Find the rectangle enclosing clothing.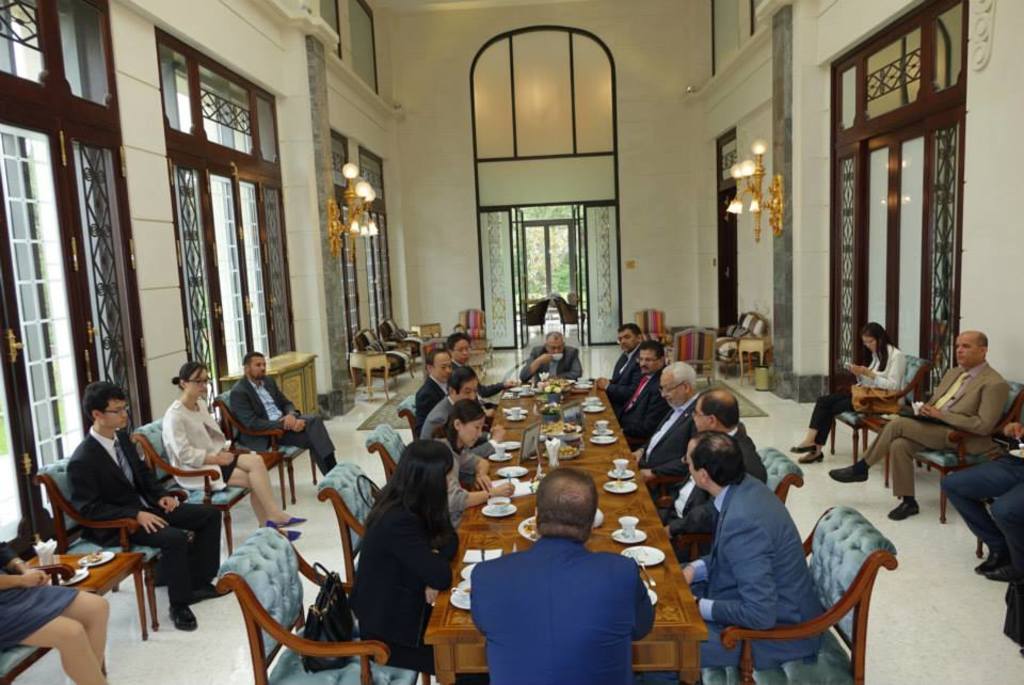
detection(416, 376, 449, 436).
